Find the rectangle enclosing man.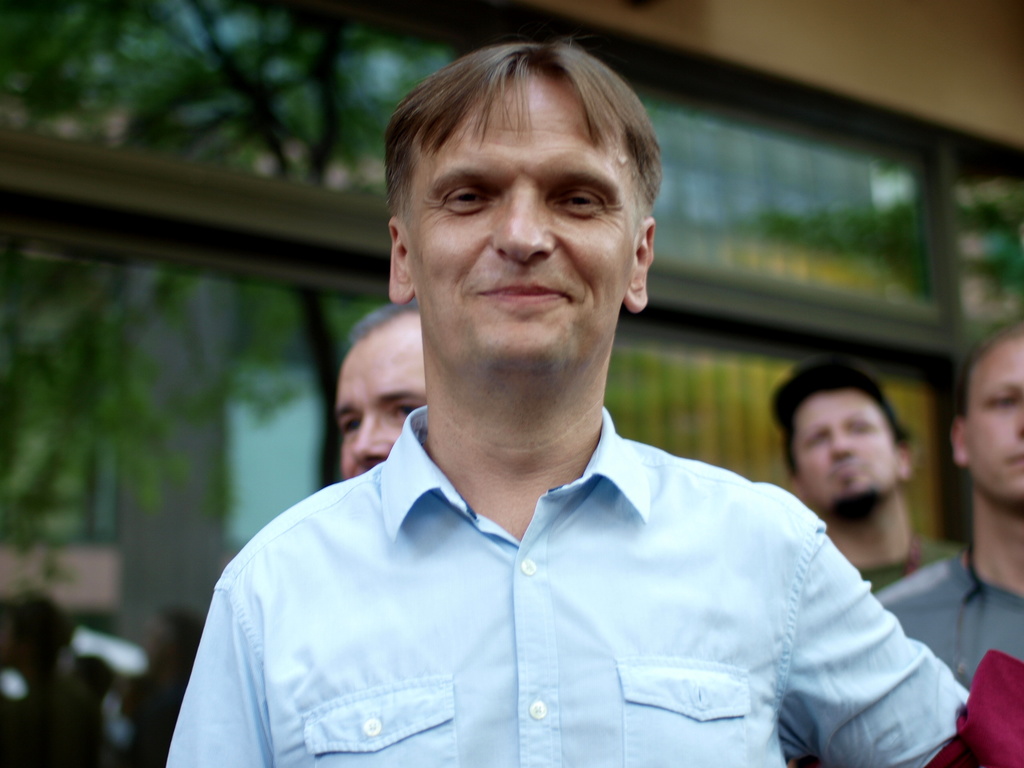
769/356/954/598.
